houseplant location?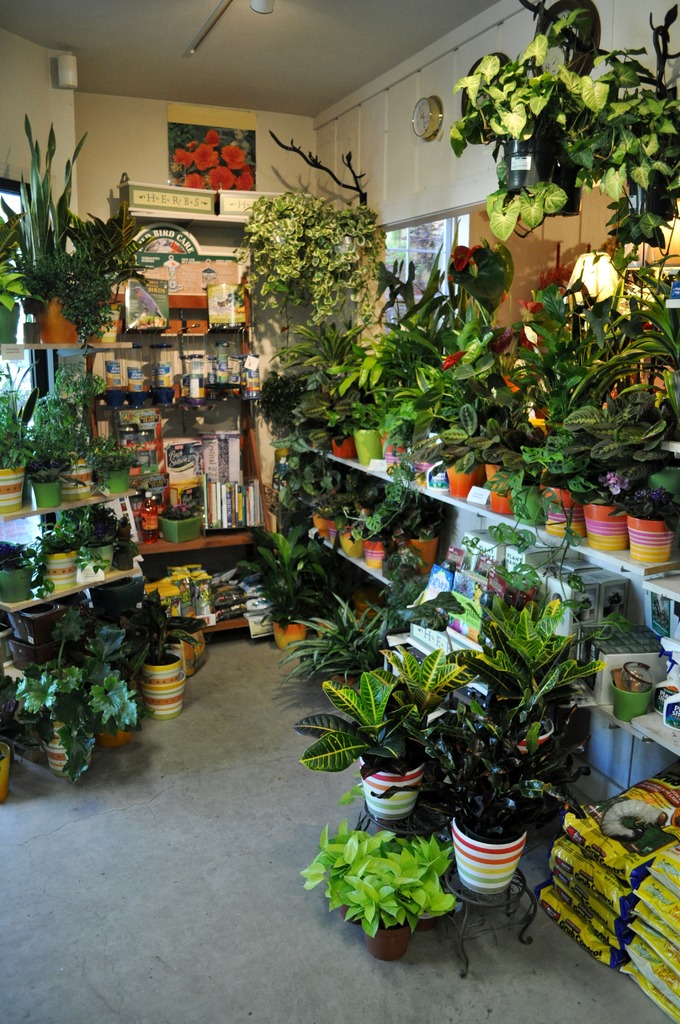
(12, 664, 99, 777)
